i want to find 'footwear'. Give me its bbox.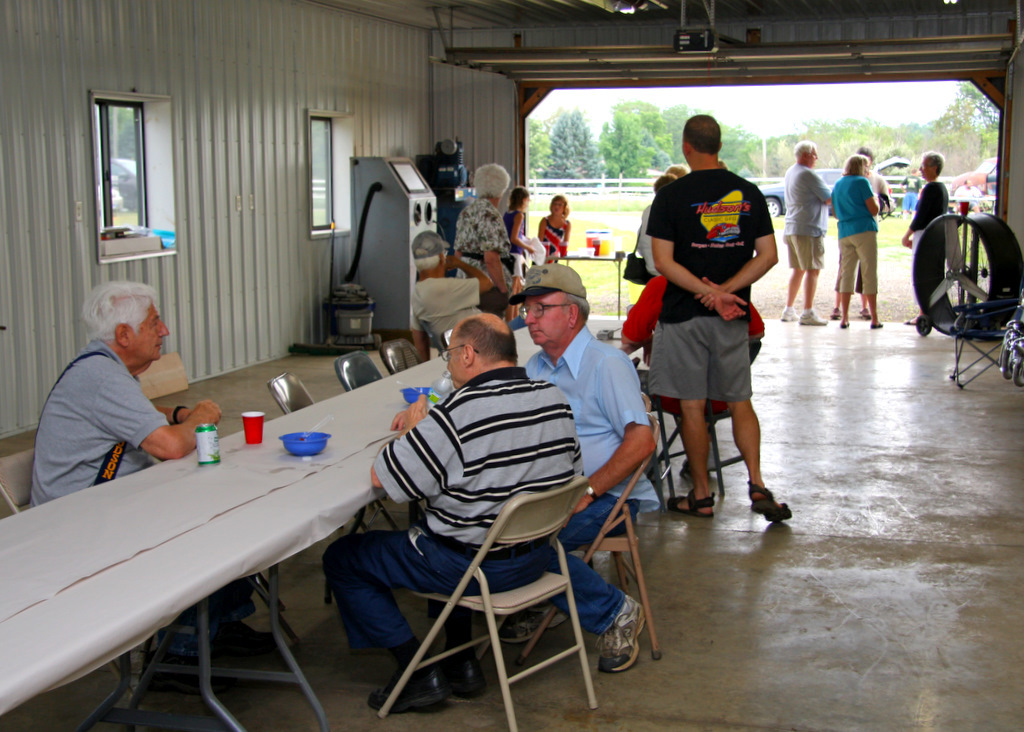
<box>501,613,561,641</box>.
